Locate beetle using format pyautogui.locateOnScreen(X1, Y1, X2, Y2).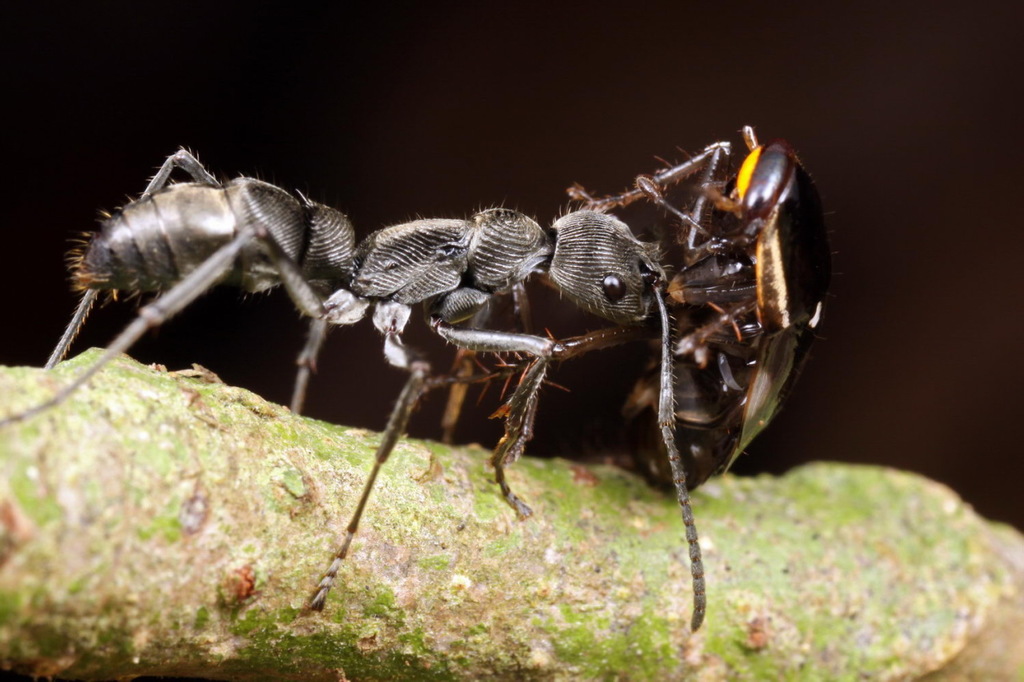
pyautogui.locateOnScreen(590, 115, 836, 495).
